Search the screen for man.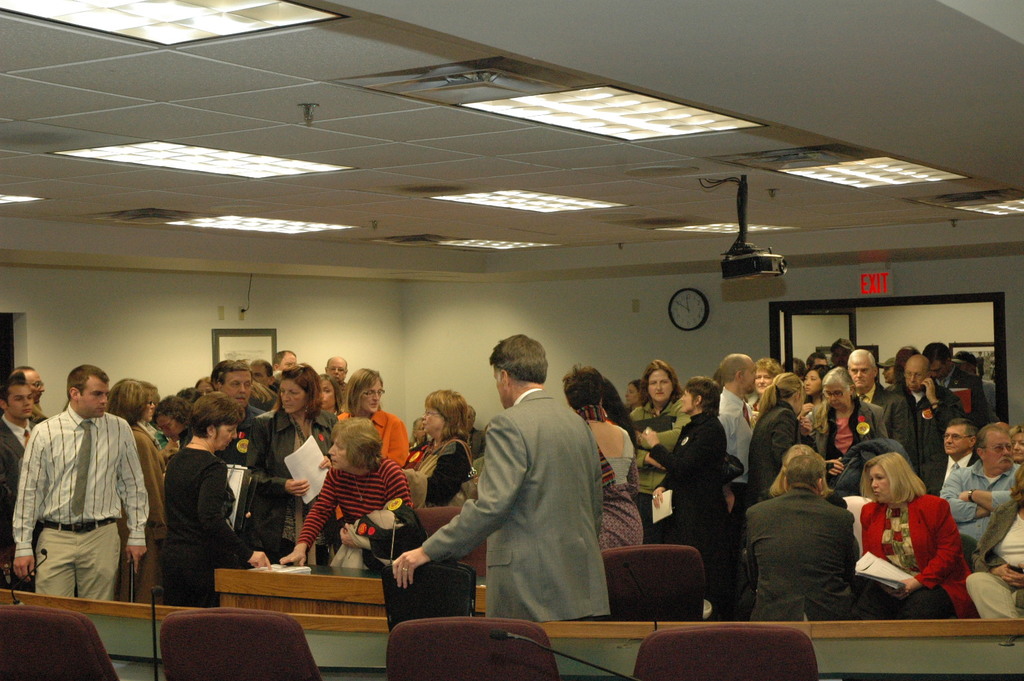
Found at {"x1": 937, "y1": 423, "x2": 1017, "y2": 544}.
